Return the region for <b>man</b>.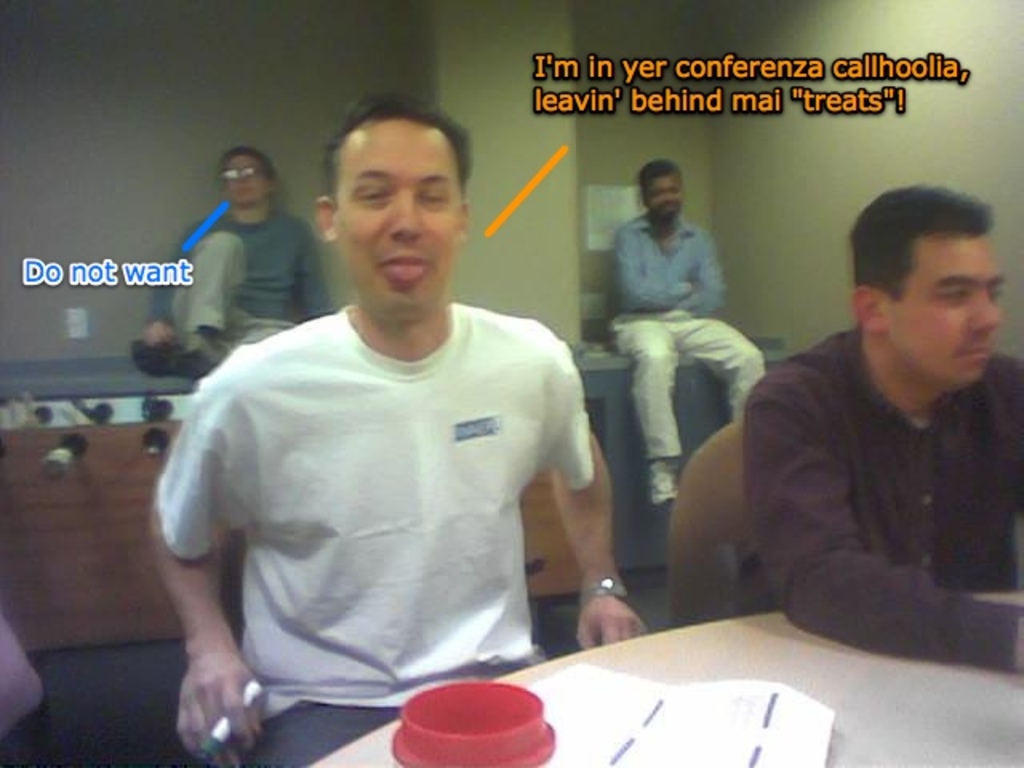
710, 179, 1023, 678.
